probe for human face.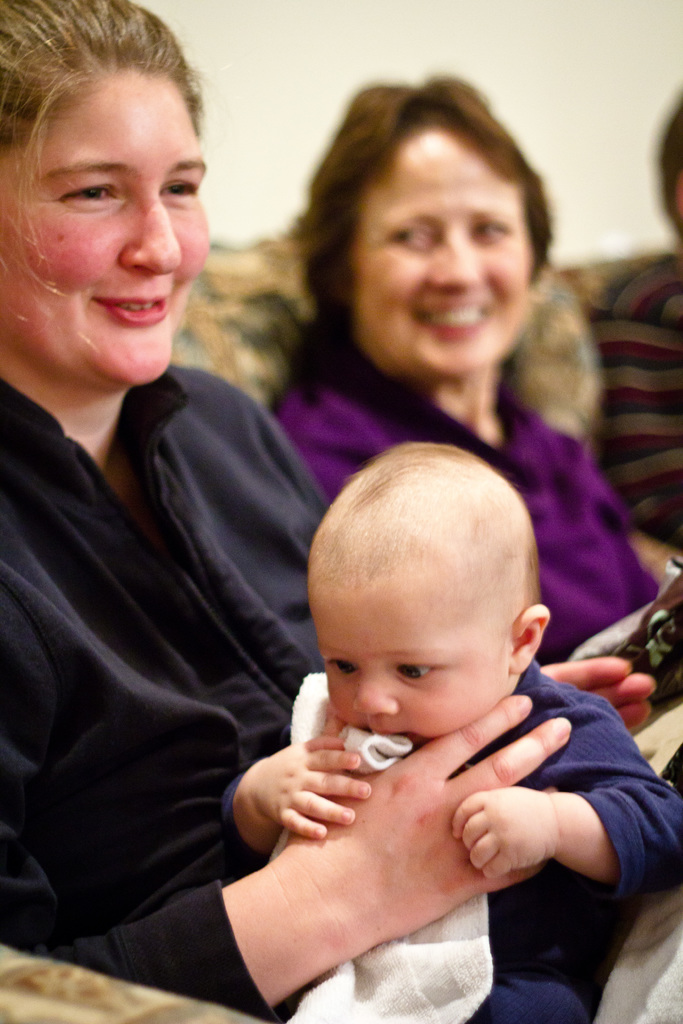
Probe result: box=[0, 73, 205, 398].
